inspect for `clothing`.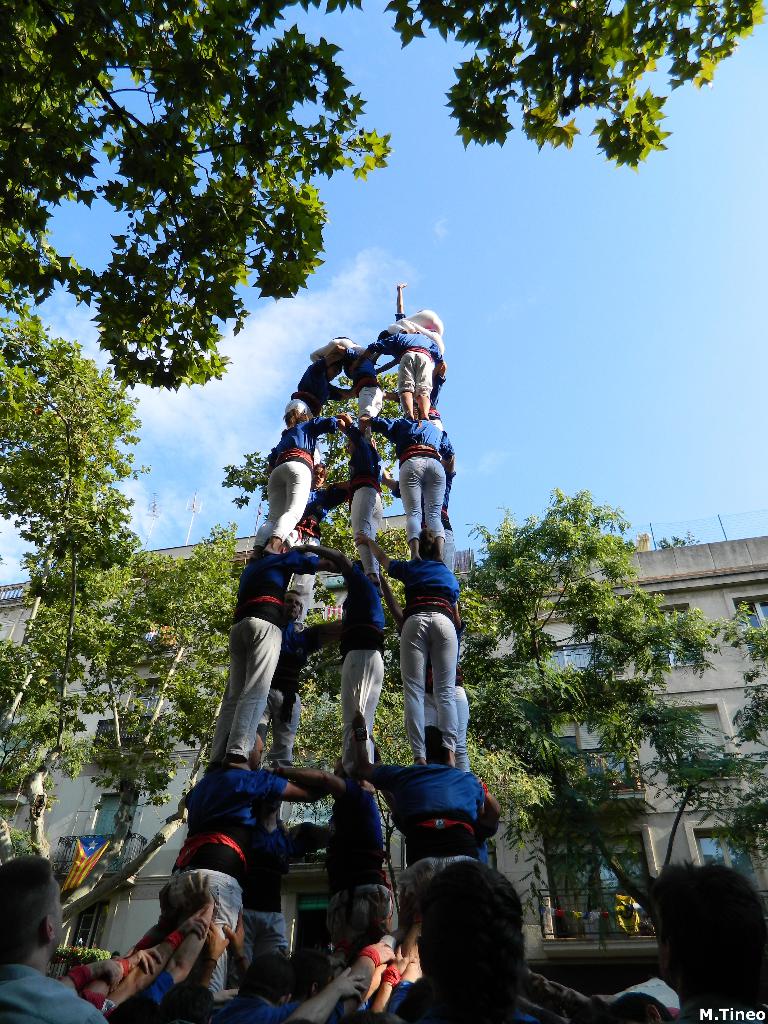
Inspection: [left=561, top=910, right=581, bottom=920].
